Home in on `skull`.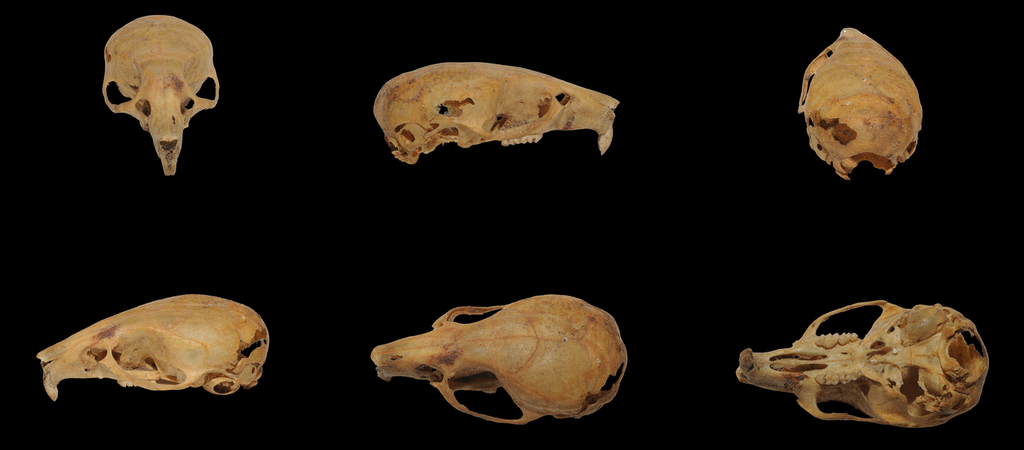
Homed in at bbox(726, 296, 993, 433).
